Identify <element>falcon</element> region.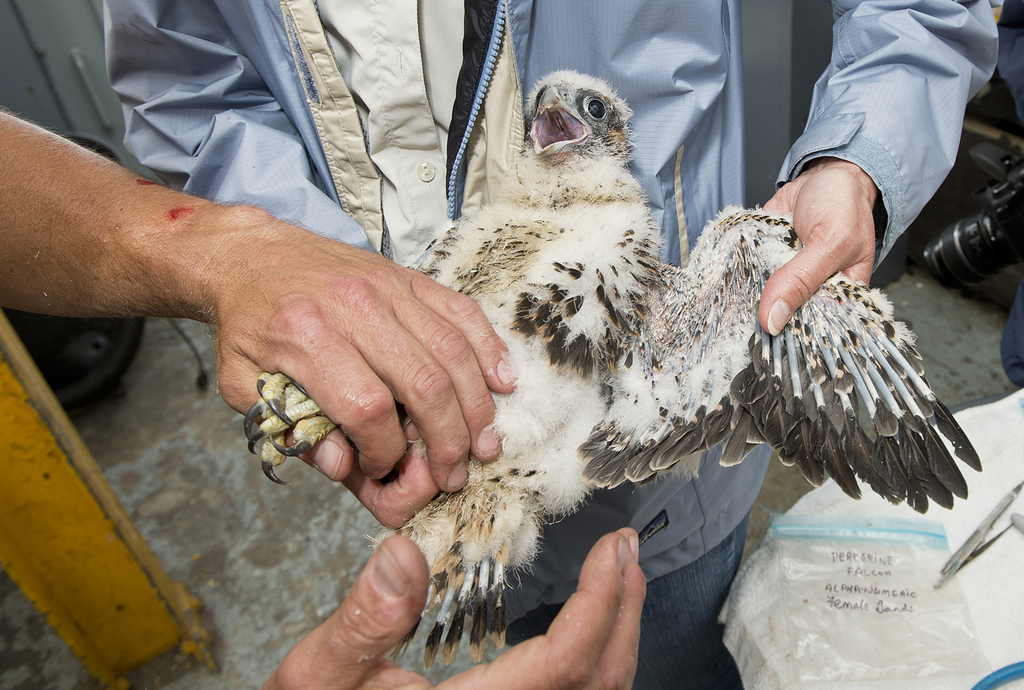
Region: bbox=[241, 67, 984, 673].
